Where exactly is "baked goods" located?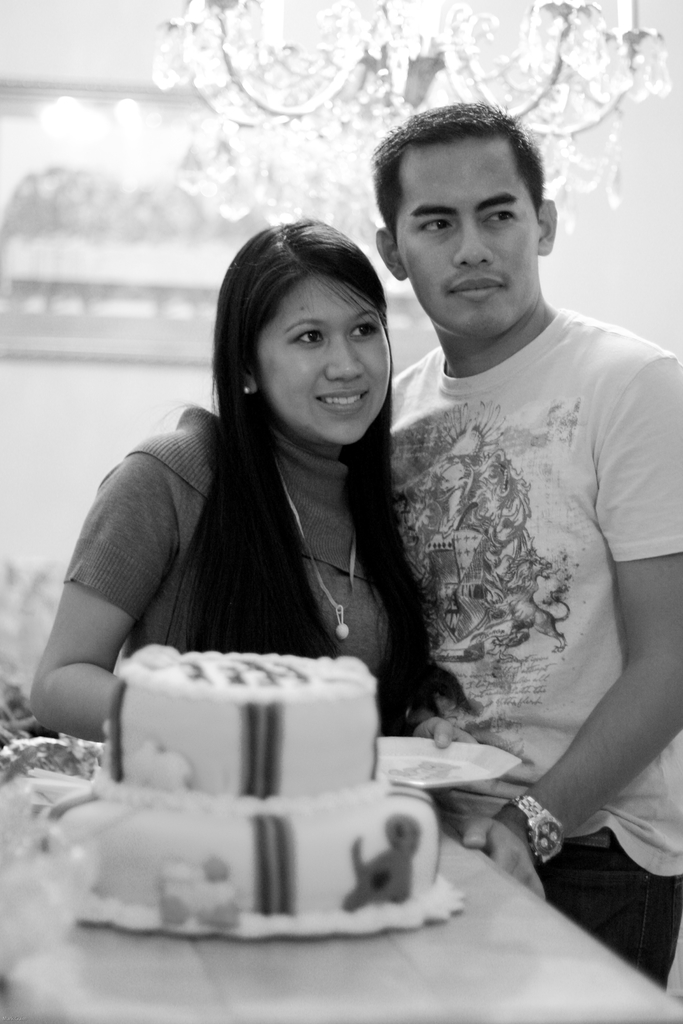
Its bounding box is (left=45, top=639, right=463, bottom=945).
